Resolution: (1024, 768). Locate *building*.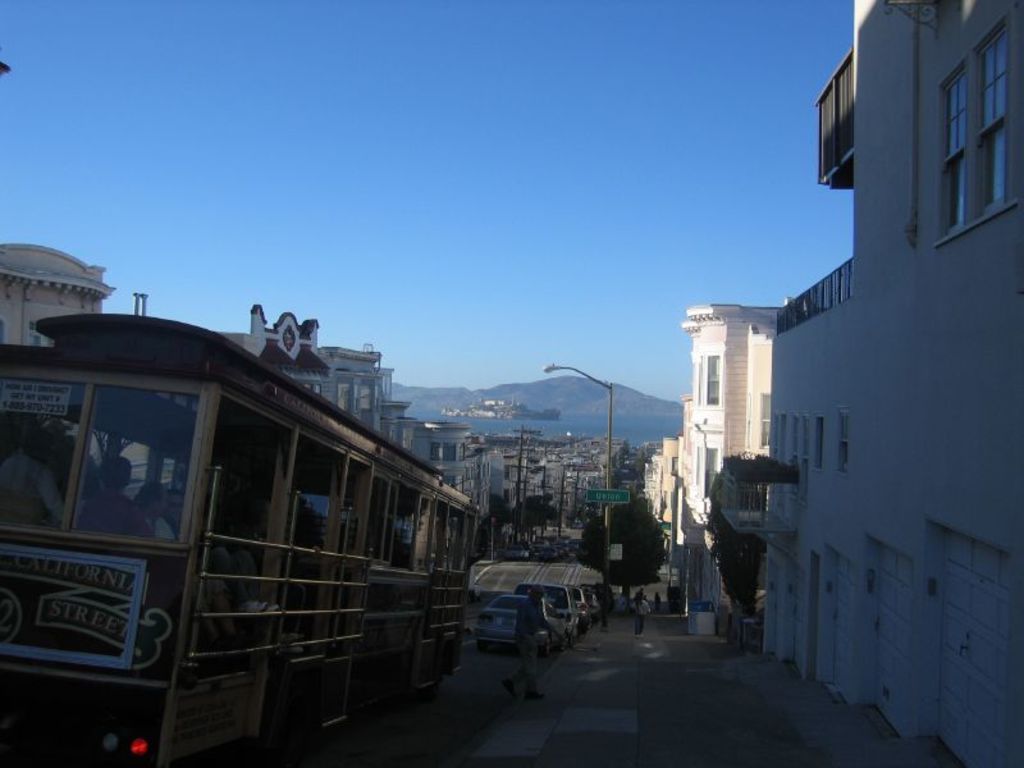
649 433 681 550.
